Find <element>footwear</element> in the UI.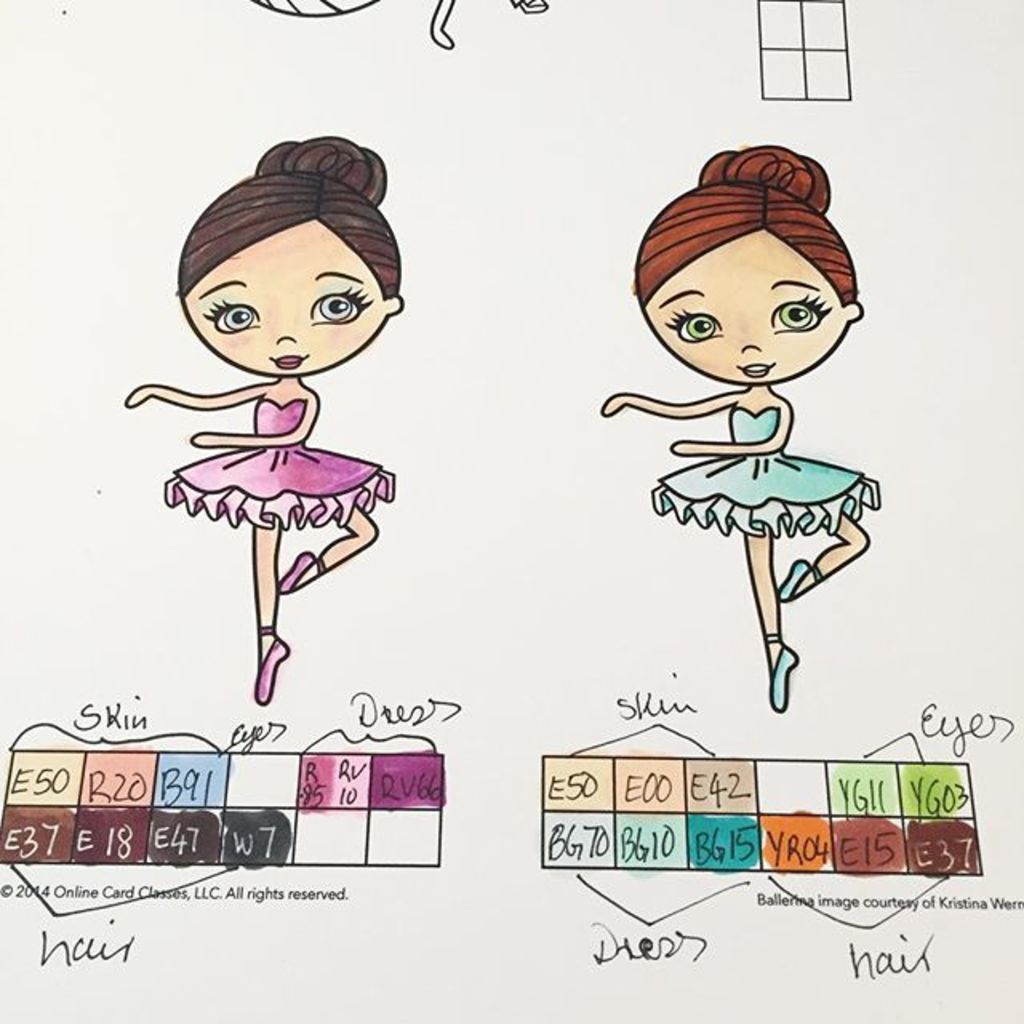
UI element at box=[773, 562, 803, 595].
